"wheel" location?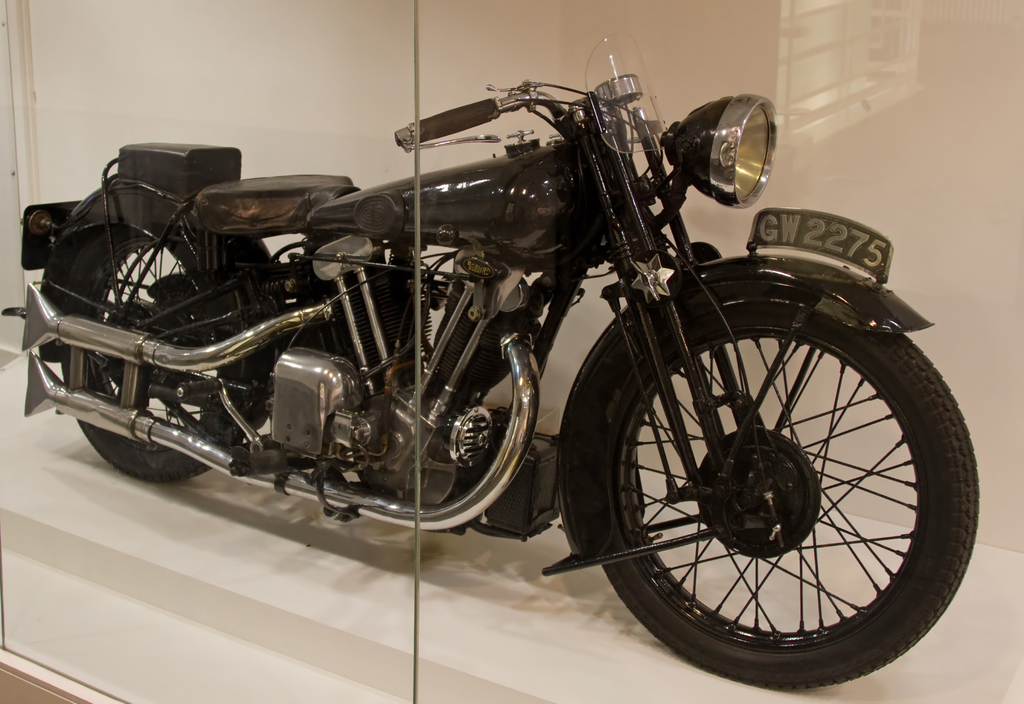
rect(61, 221, 280, 484)
